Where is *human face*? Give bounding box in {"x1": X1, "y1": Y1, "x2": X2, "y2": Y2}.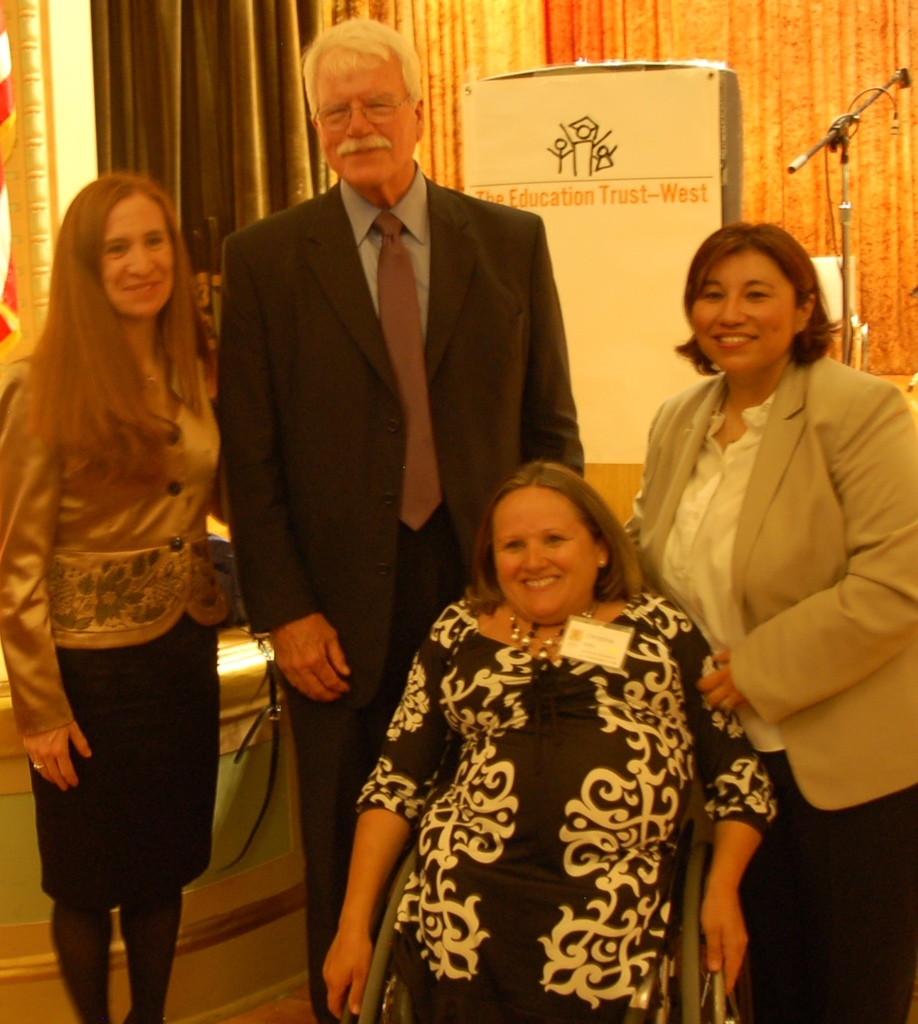
{"x1": 102, "y1": 202, "x2": 177, "y2": 319}.
